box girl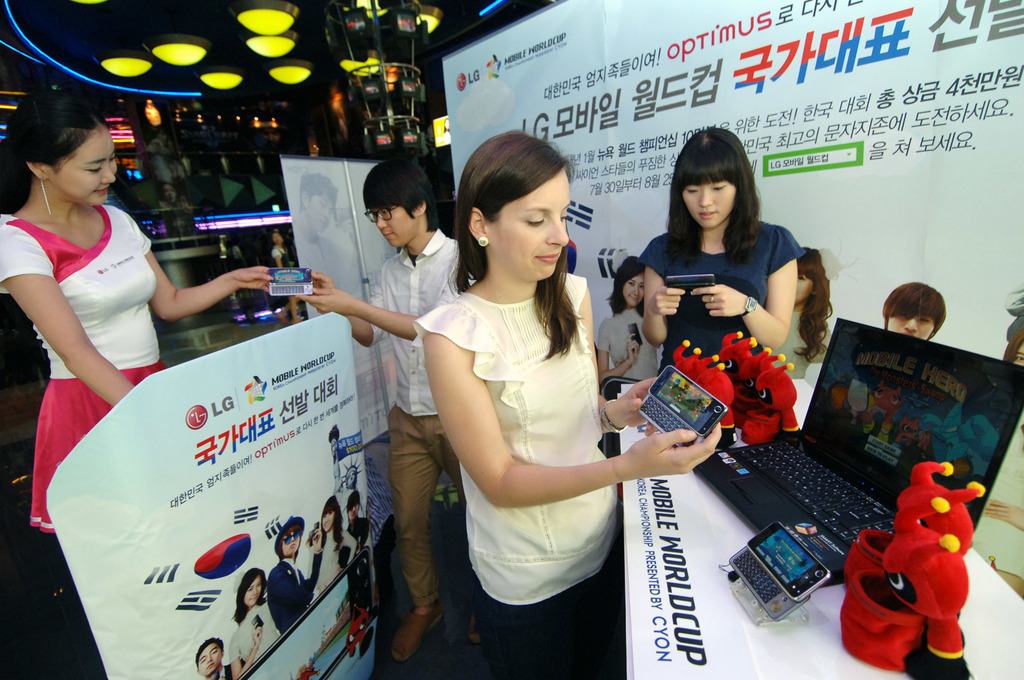
<box>598,255,662,384</box>
